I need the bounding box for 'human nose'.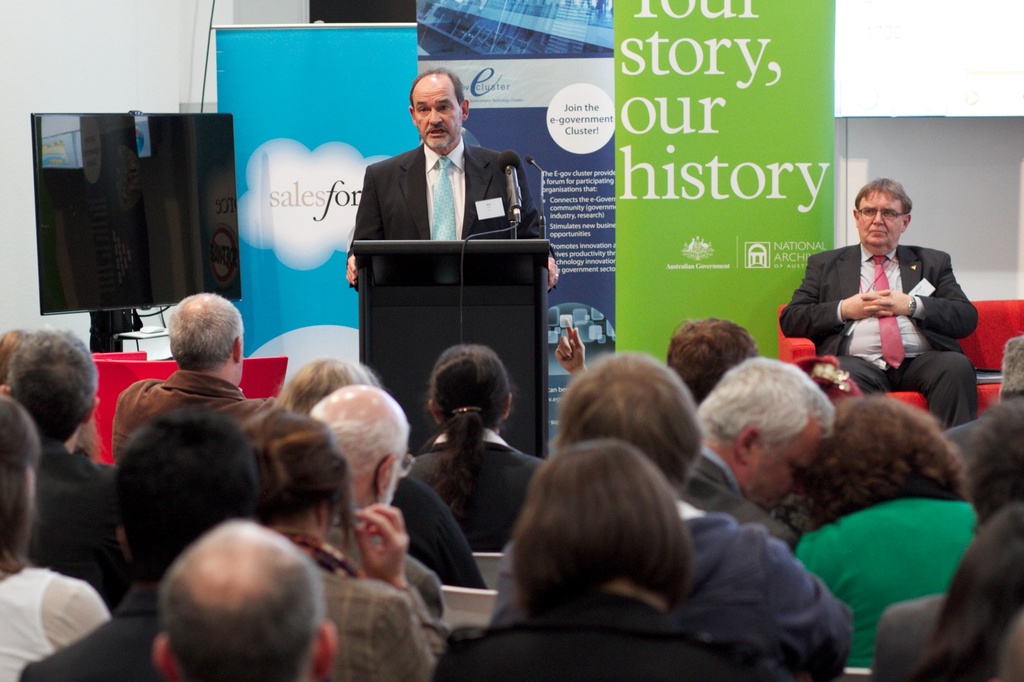
Here it is: 428,106,442,124.
